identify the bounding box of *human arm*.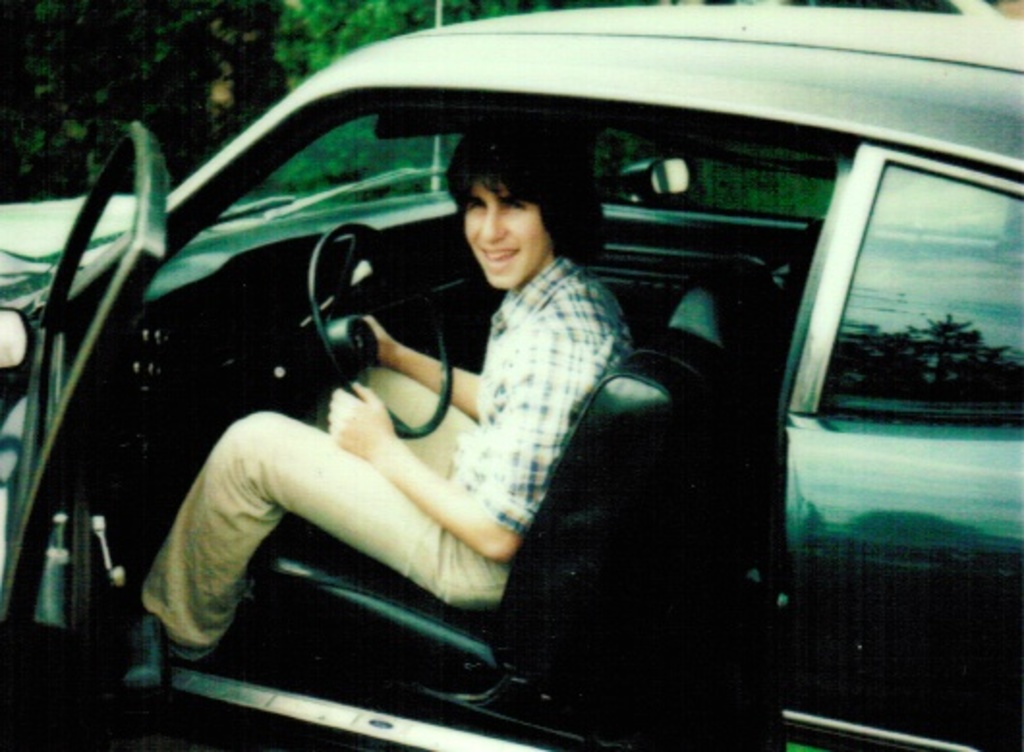
l=361, t=311, r=481, b=419.
